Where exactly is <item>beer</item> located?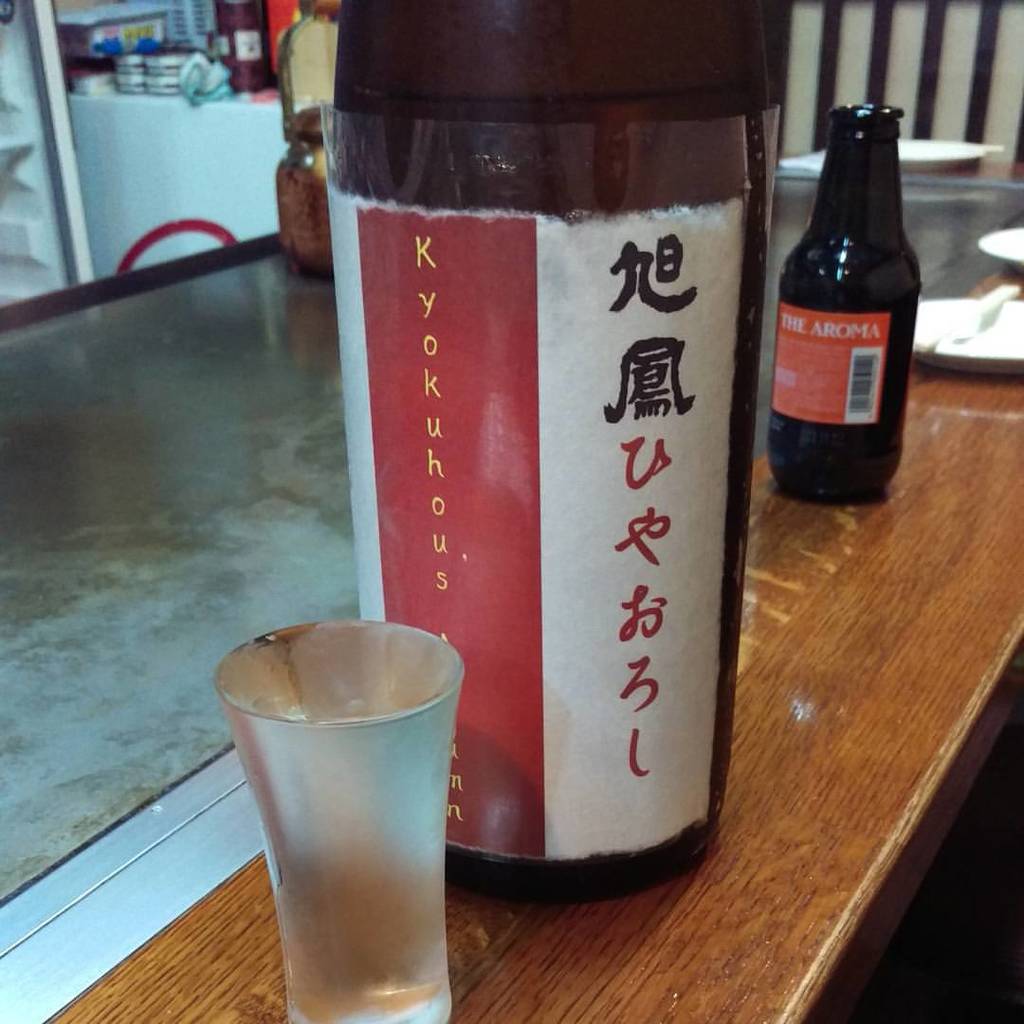
Its bounding box is [left=325, top=0, right=817, bottom=937].
